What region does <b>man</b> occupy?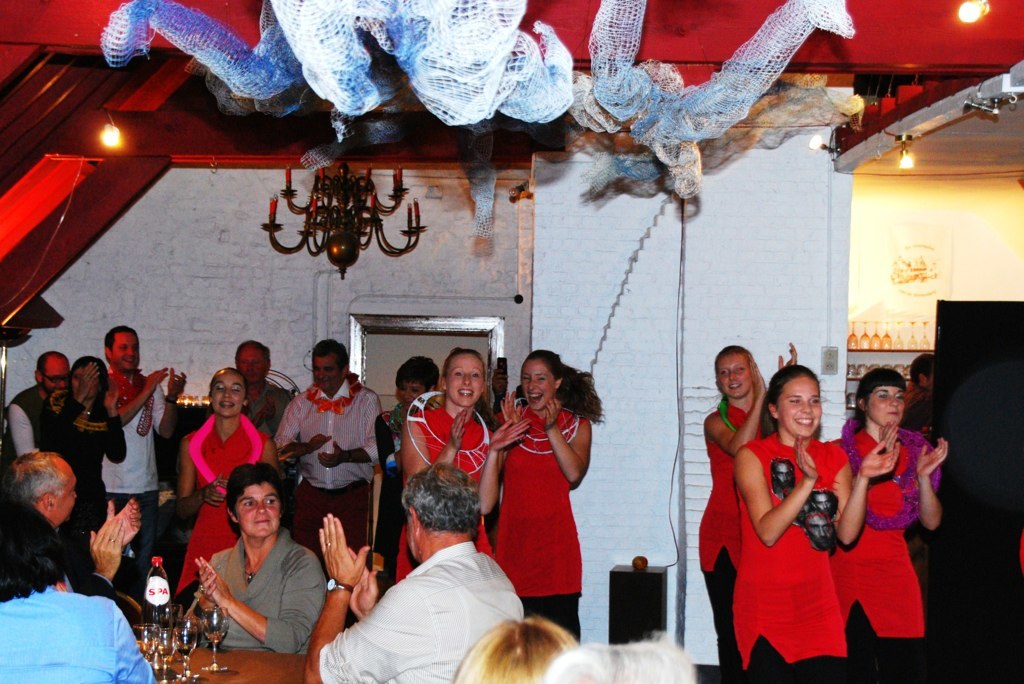
(x1=102, y1=323, x2=187, y2=561).
